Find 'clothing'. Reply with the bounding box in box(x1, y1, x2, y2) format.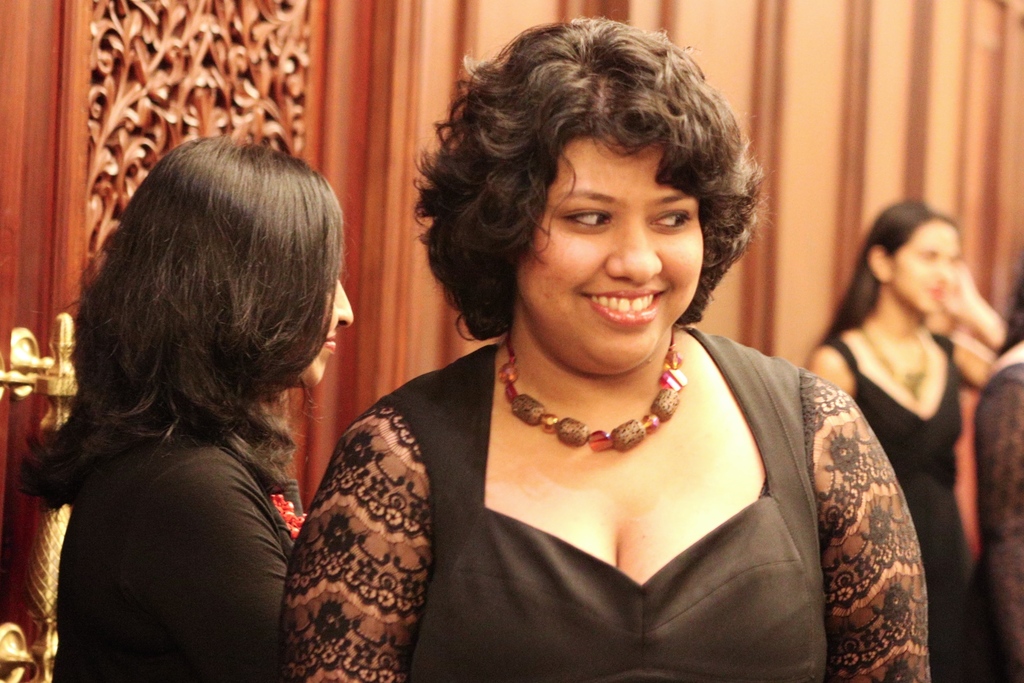
box(308, 339, 918, 674).
